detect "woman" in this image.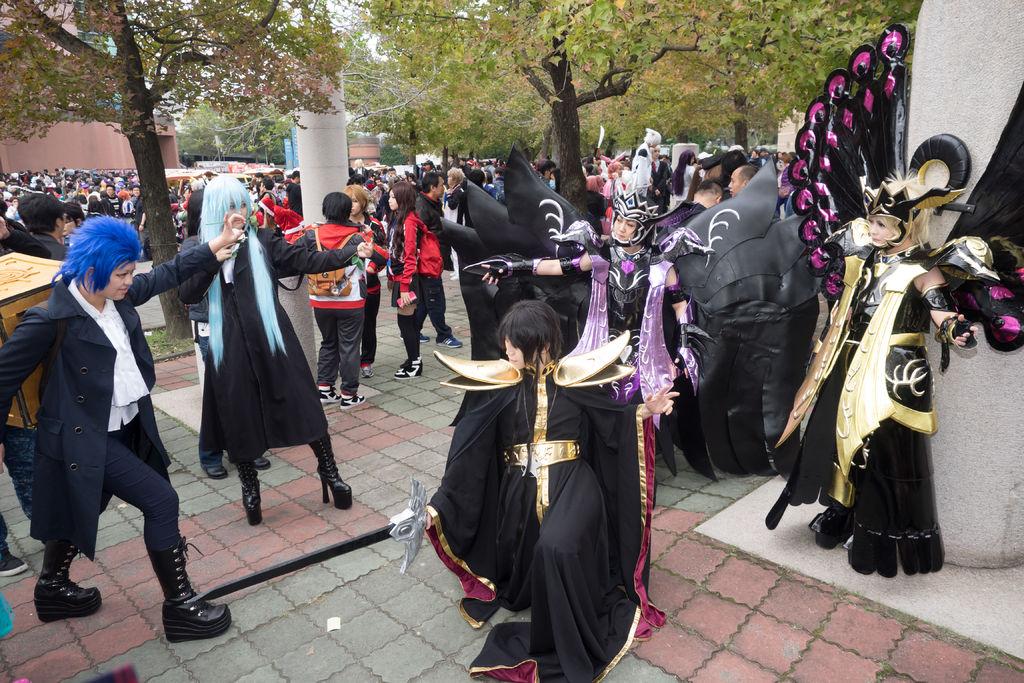
Detection: BBox(291, 192, 375, 398).
